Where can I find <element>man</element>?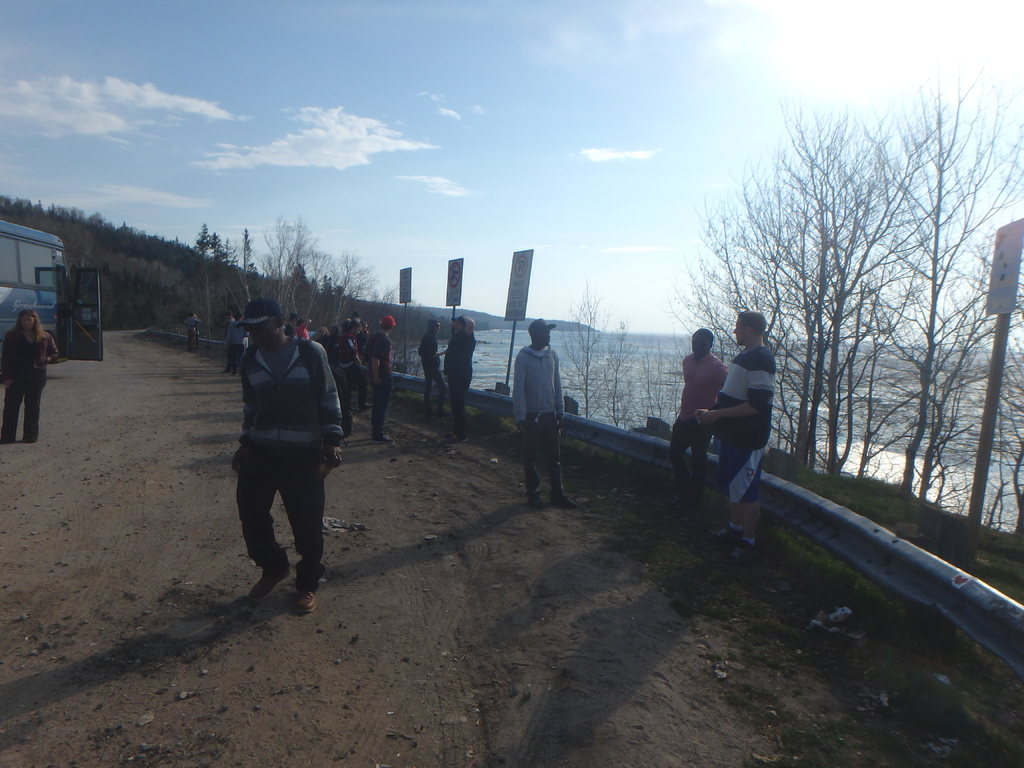
You can find it at <box>416,319,448,415</box>.
